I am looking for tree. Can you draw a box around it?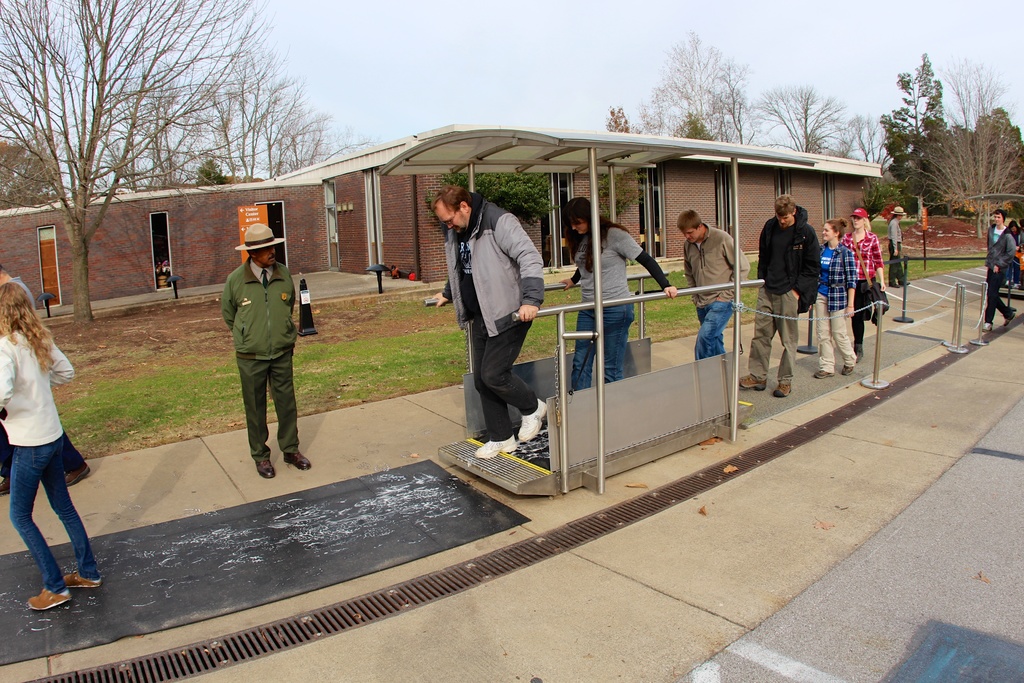
Sure, the bounding box is crop(882, 49, 1016, 235).
